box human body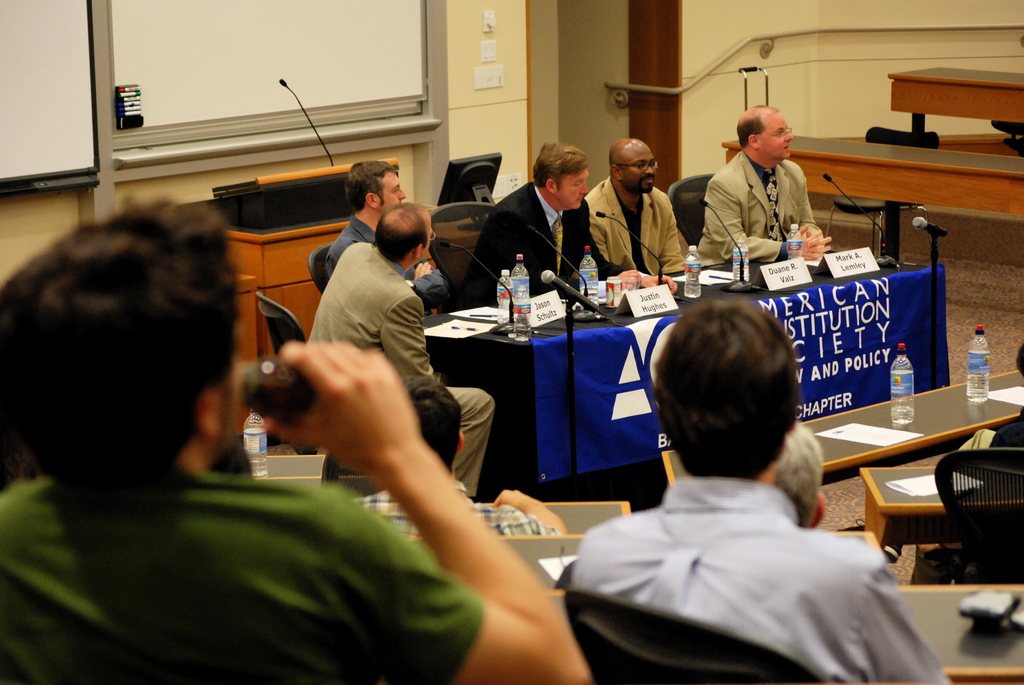
323 245 489 497
